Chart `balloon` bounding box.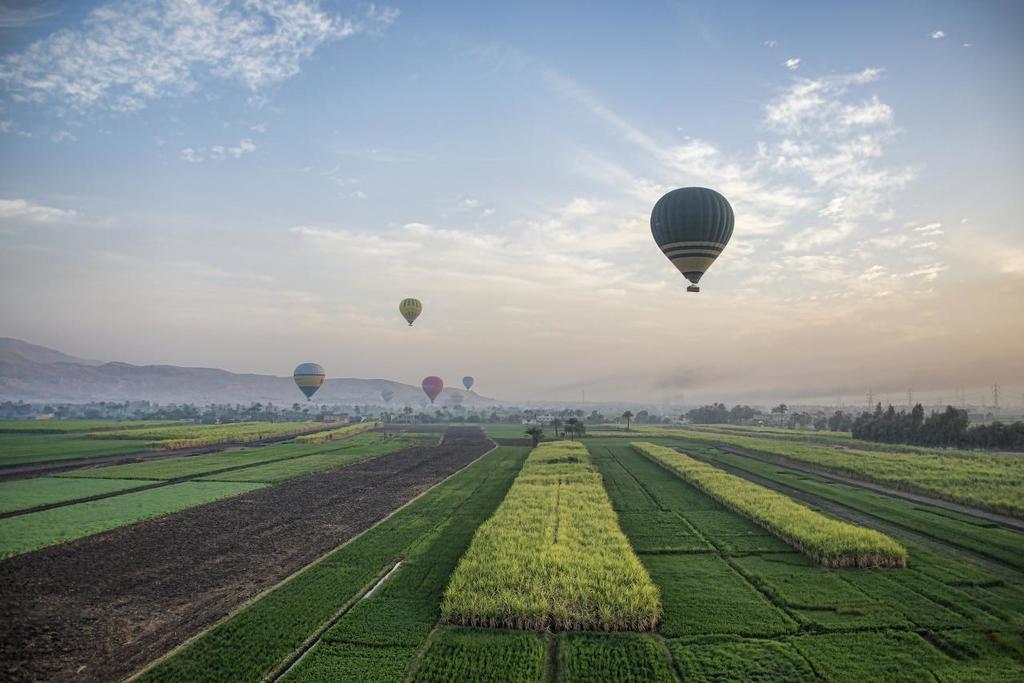
Charted: 398, 297, 422, 326.
